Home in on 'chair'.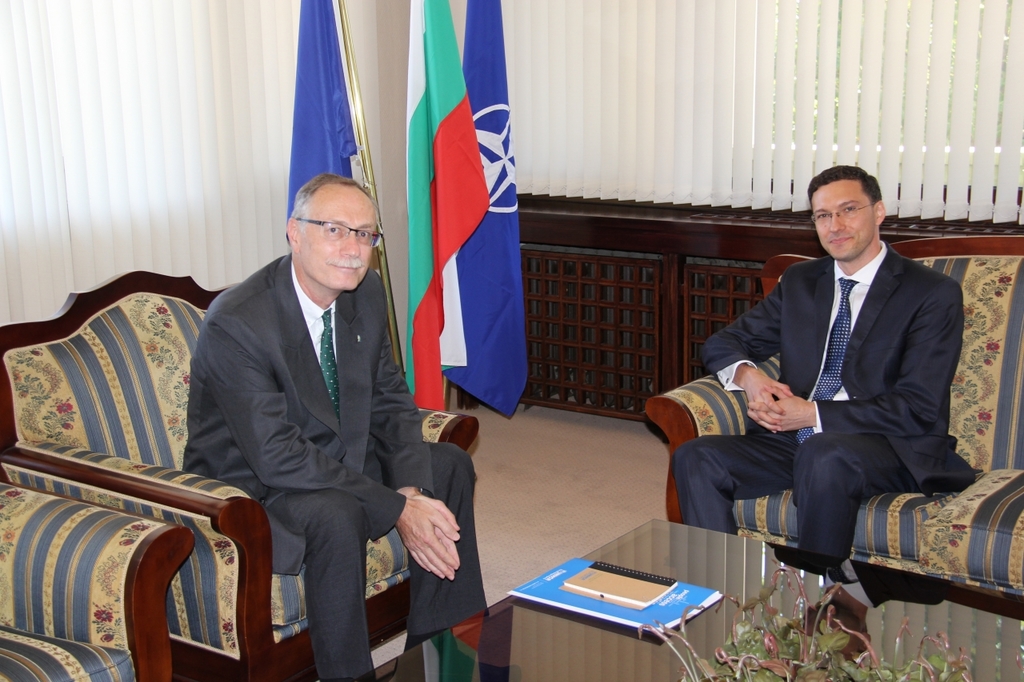
Homed in at Rect(1, 268, 477, 681).
